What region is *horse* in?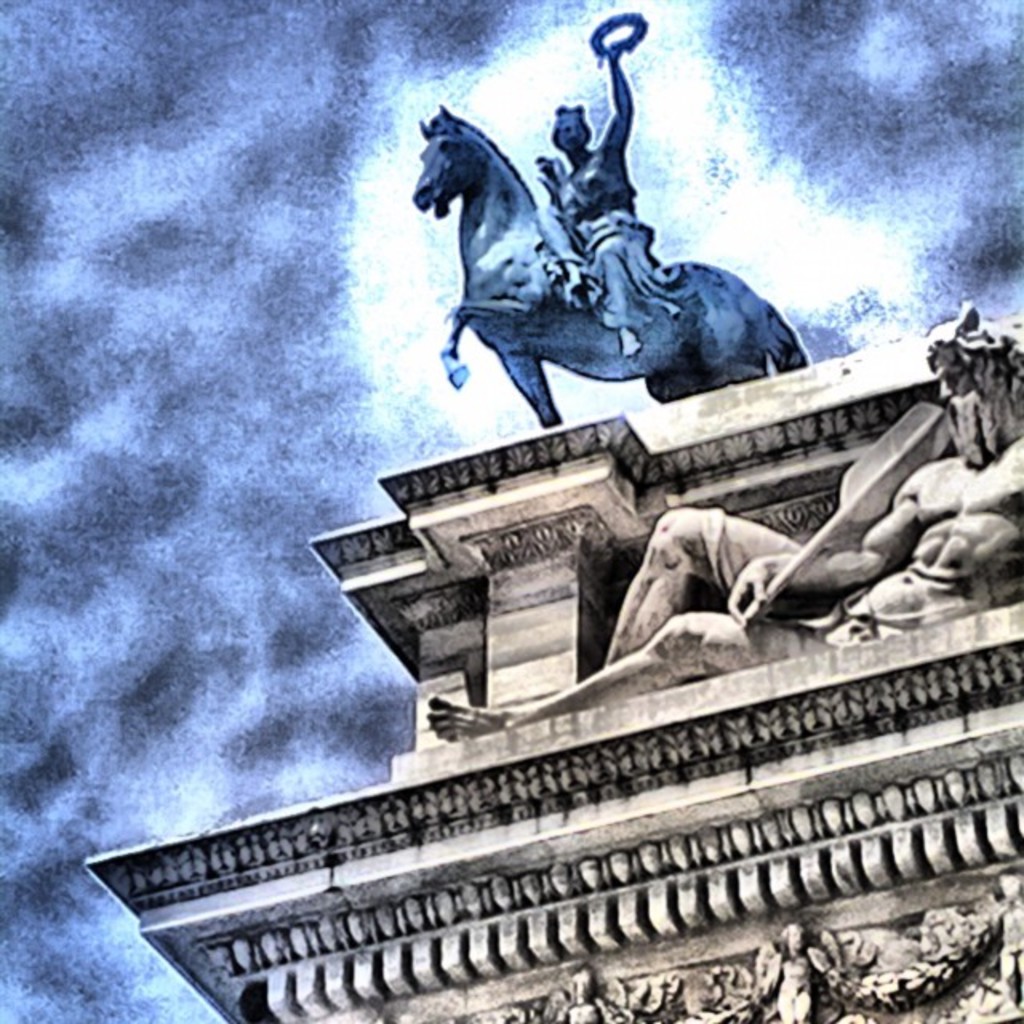
x1=408, y1=101, x2=813, y2=430.
